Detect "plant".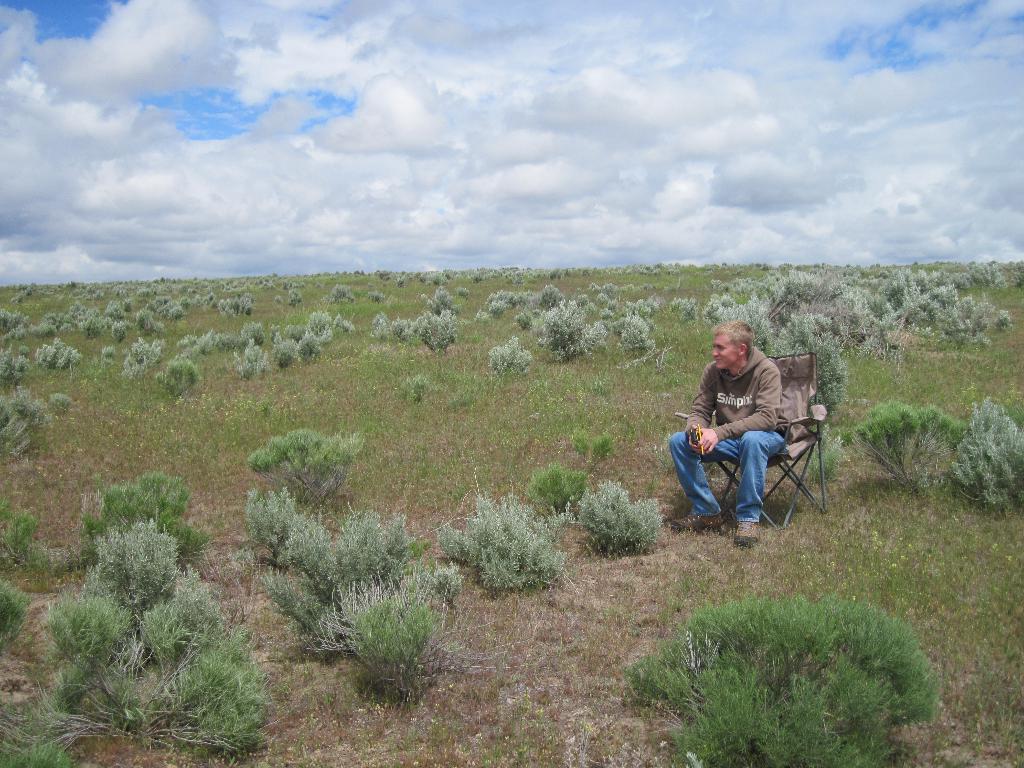
Detected at {"x1": 479, "y1": 287, "x2": 523, "y2": 318}.
